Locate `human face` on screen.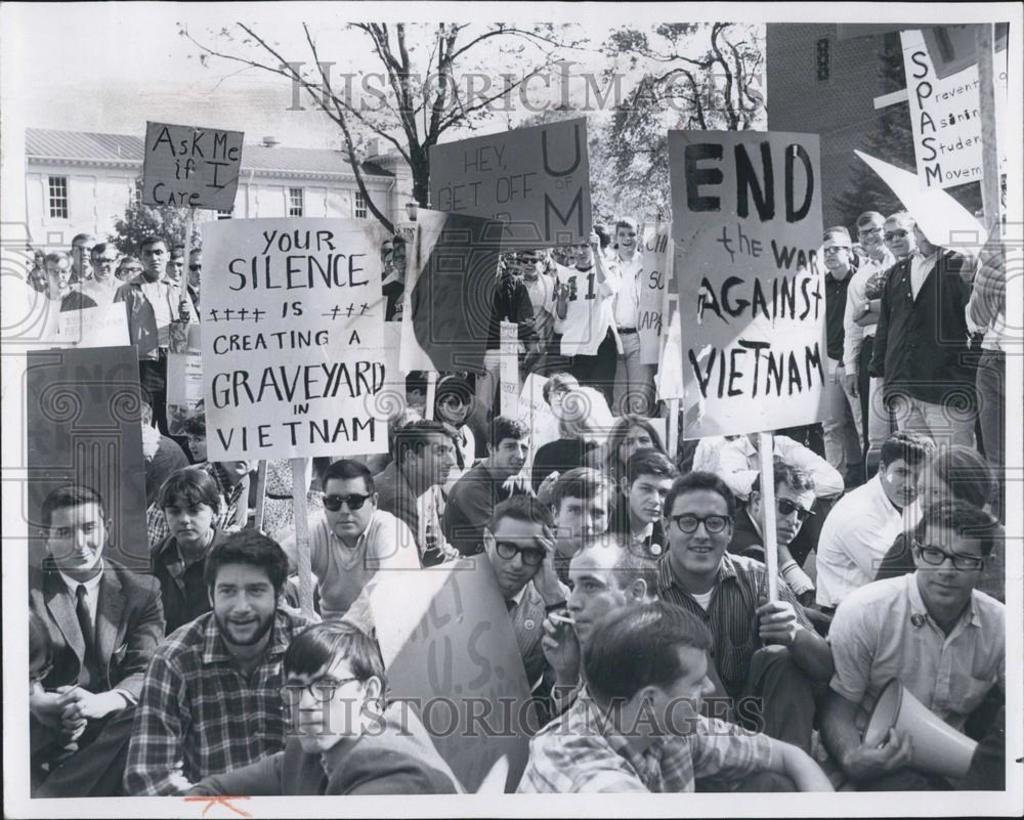
On screen at [x1=442, y1=395, x2=466, y2=424].
